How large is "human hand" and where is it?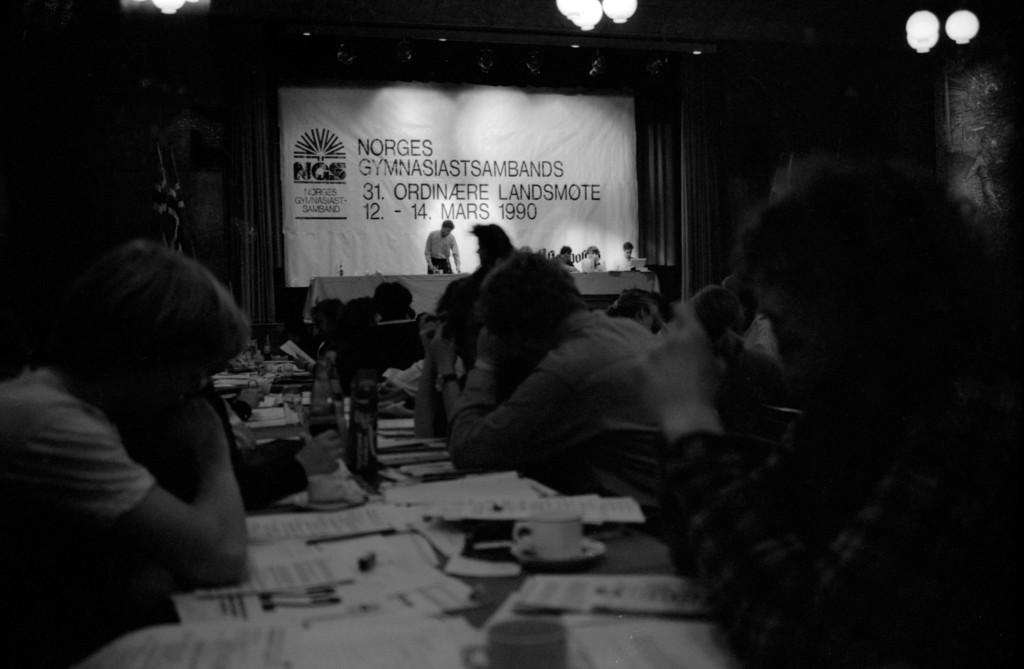
Bounding box: [left=474, top=325, right=513, bottom=373].
